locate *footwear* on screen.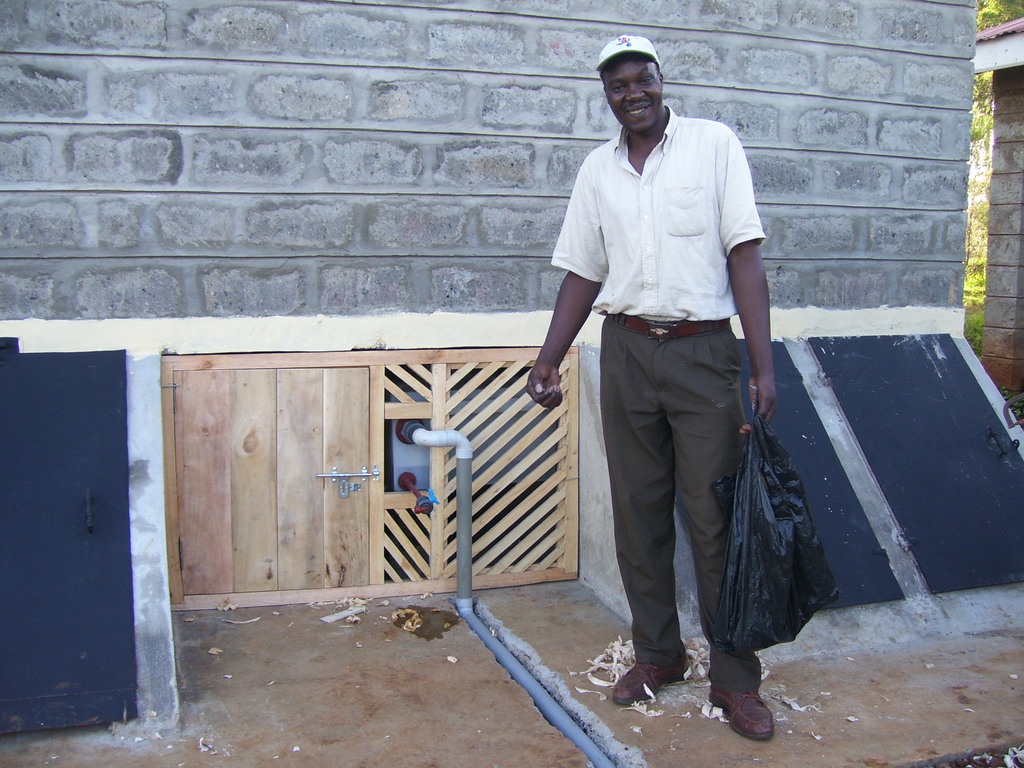
On screen at [604,652,686,703].
